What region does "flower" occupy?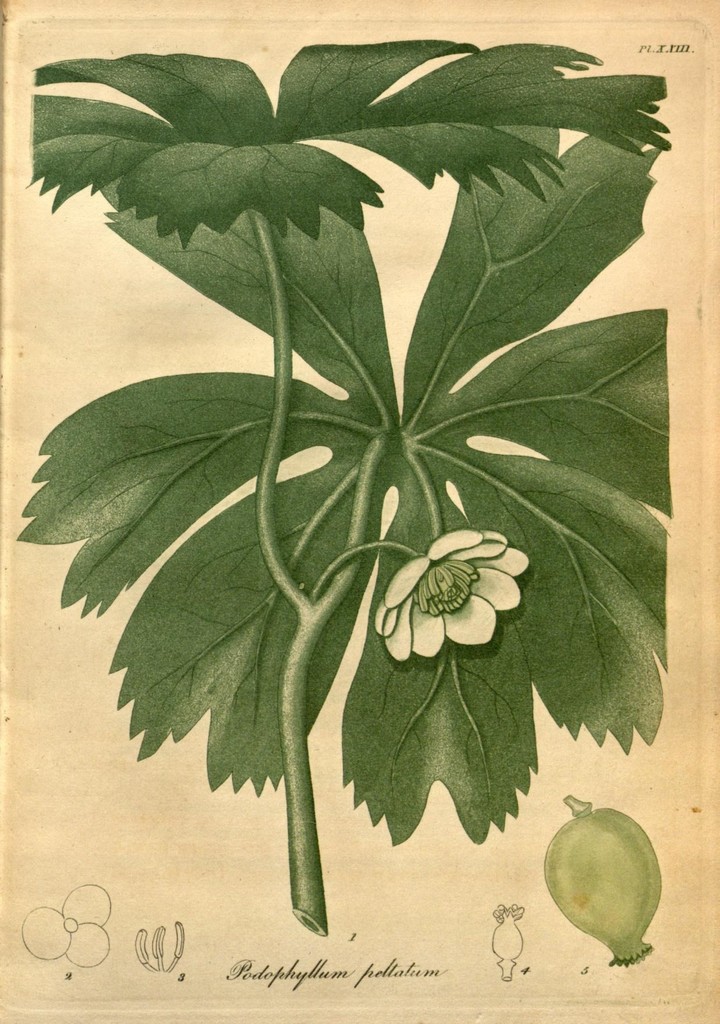
(377, 522, 531, 663).
